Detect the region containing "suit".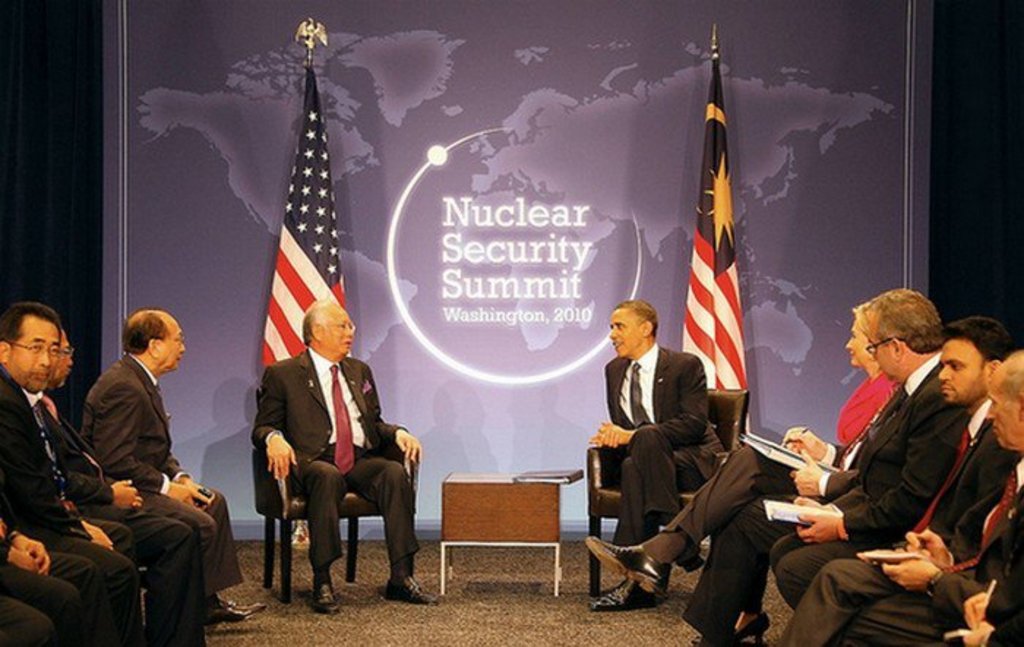
pyautogui.locateOnScreen(0, 366, 143, 646).
